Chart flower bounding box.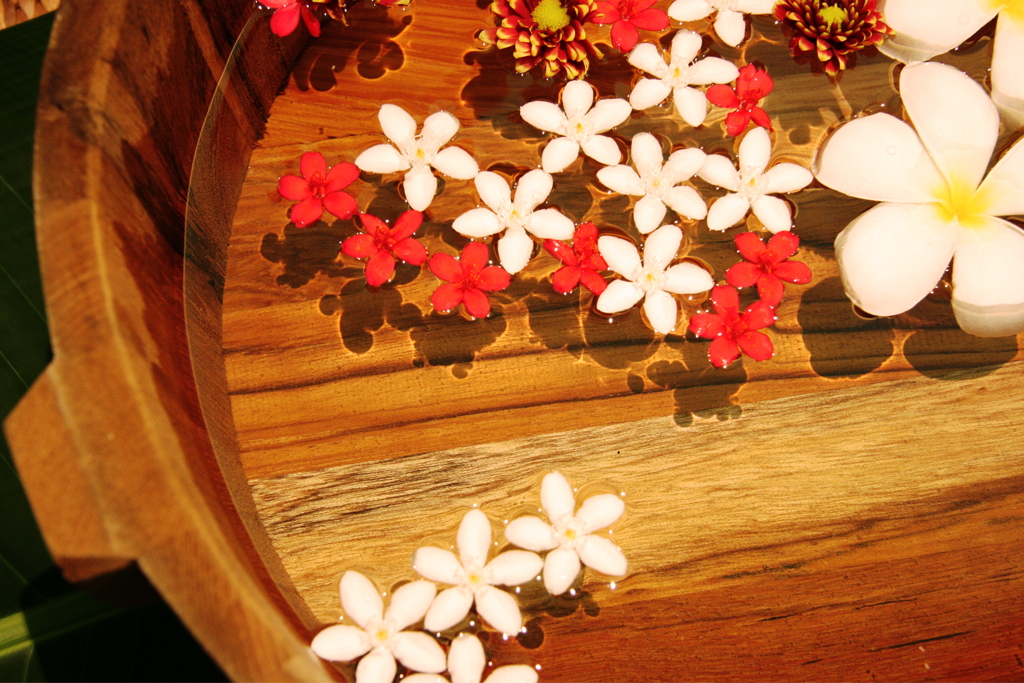
Charted: [x1=723, y1=219, x2=809, y2=304].
